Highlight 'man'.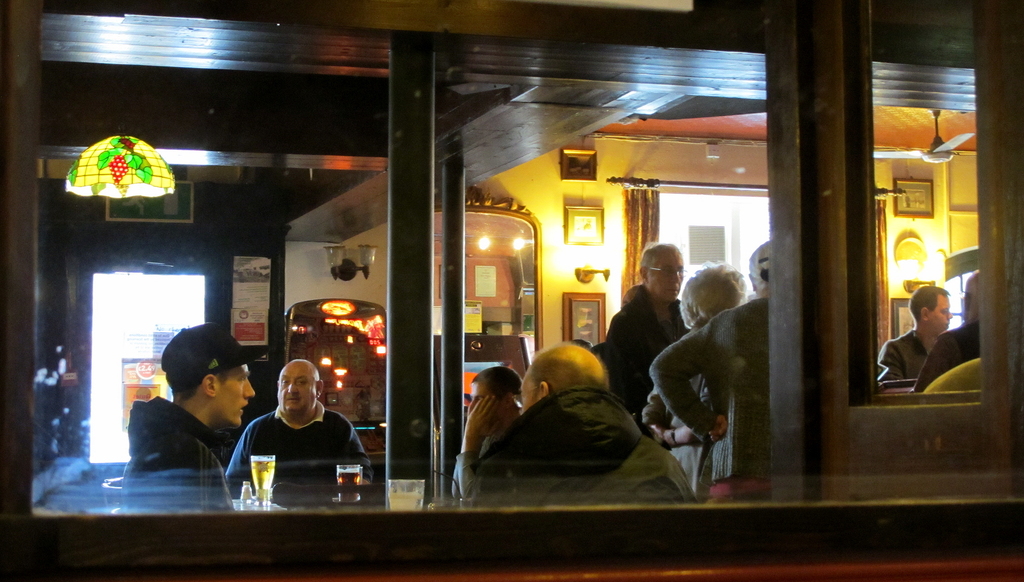
Highlighted region: [x1=223, y1=359, x2=374, y2=499].
